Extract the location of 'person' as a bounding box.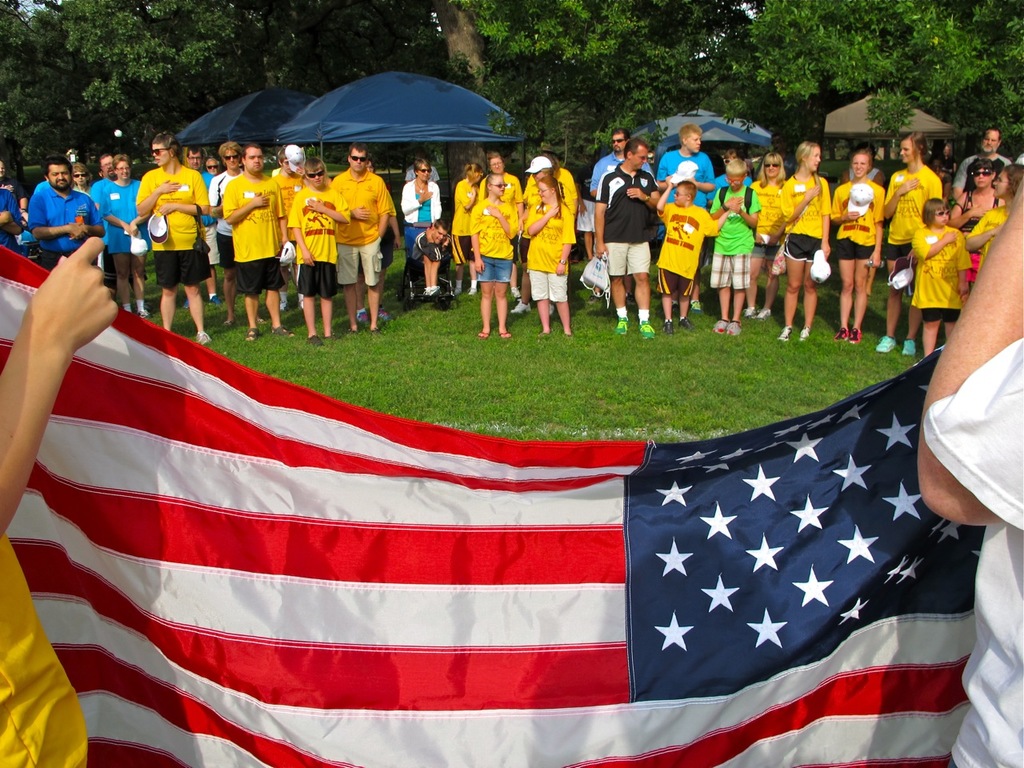
select_region(918, 181, 1023, 767).
